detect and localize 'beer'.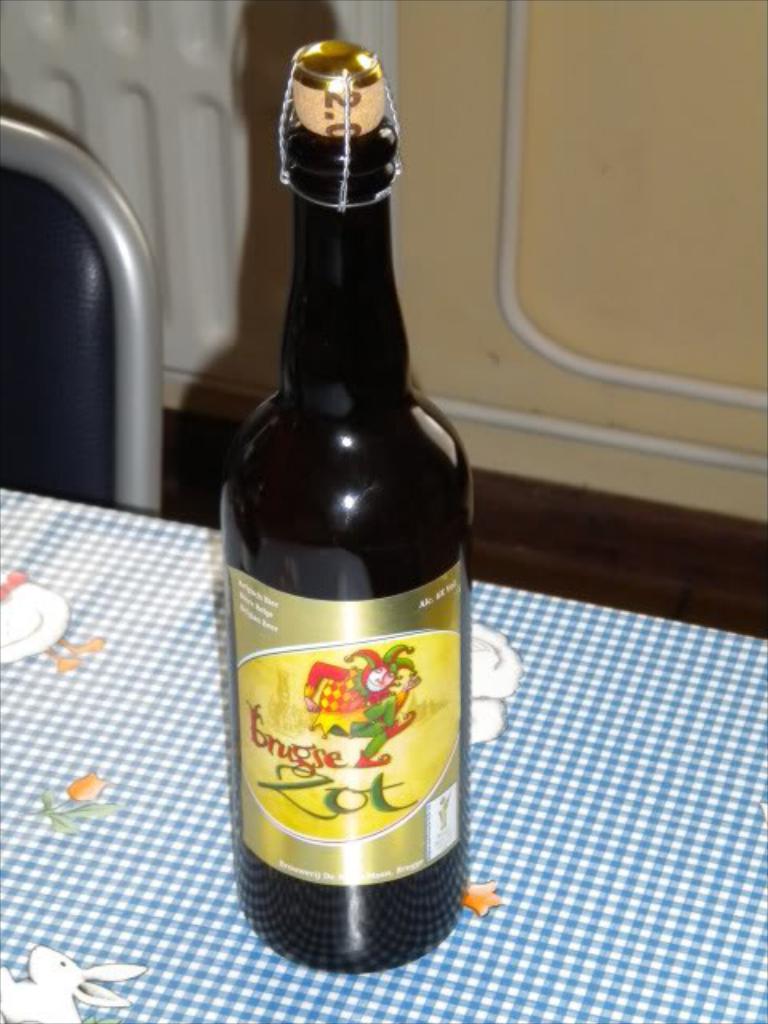
Localized at 213, 26, 485, 984.
